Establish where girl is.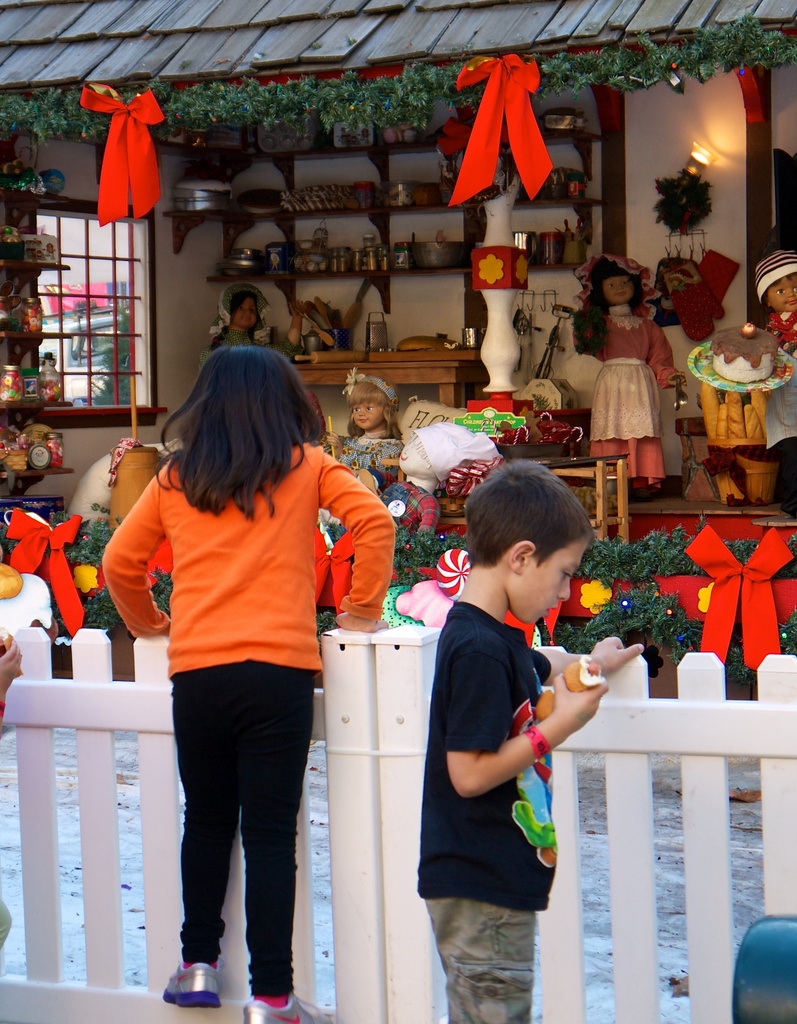
Established at <bbox>333, 367, 402, 495</bbox>.
